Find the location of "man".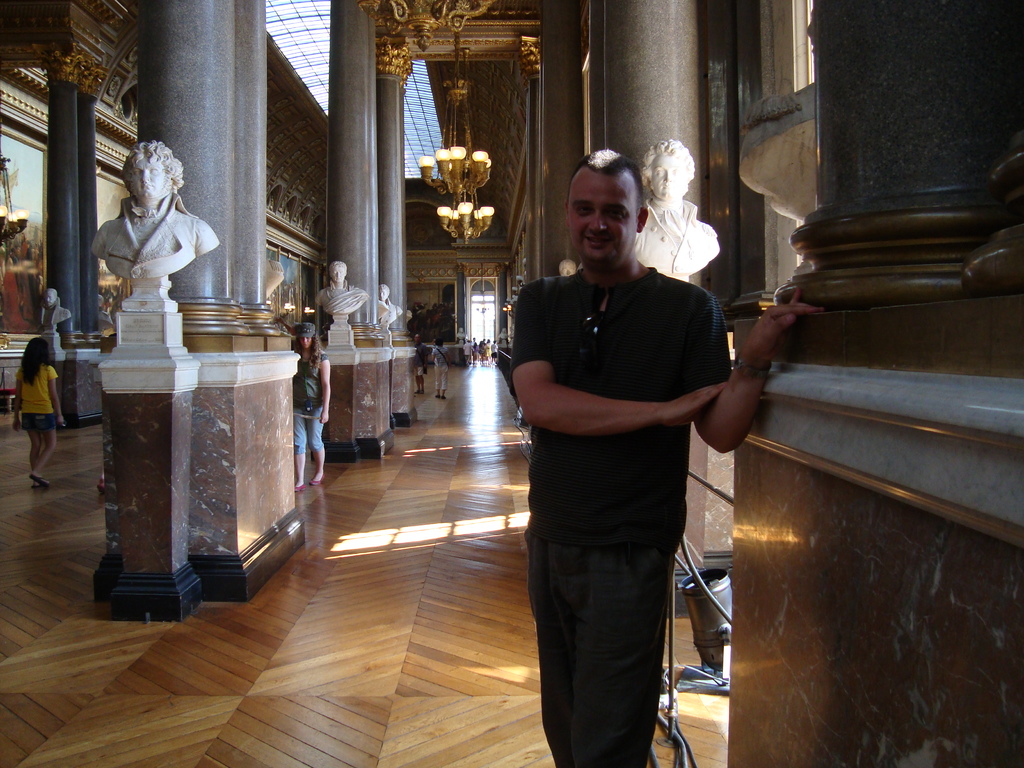
Location: rect(12, 245, 25, 316).
